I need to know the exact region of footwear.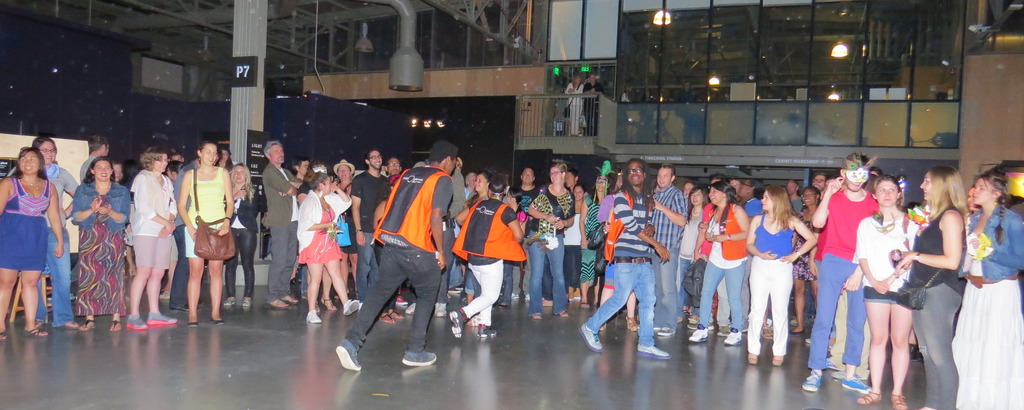
Region: (x1=884, y1=391, x2=906, y2=409).
